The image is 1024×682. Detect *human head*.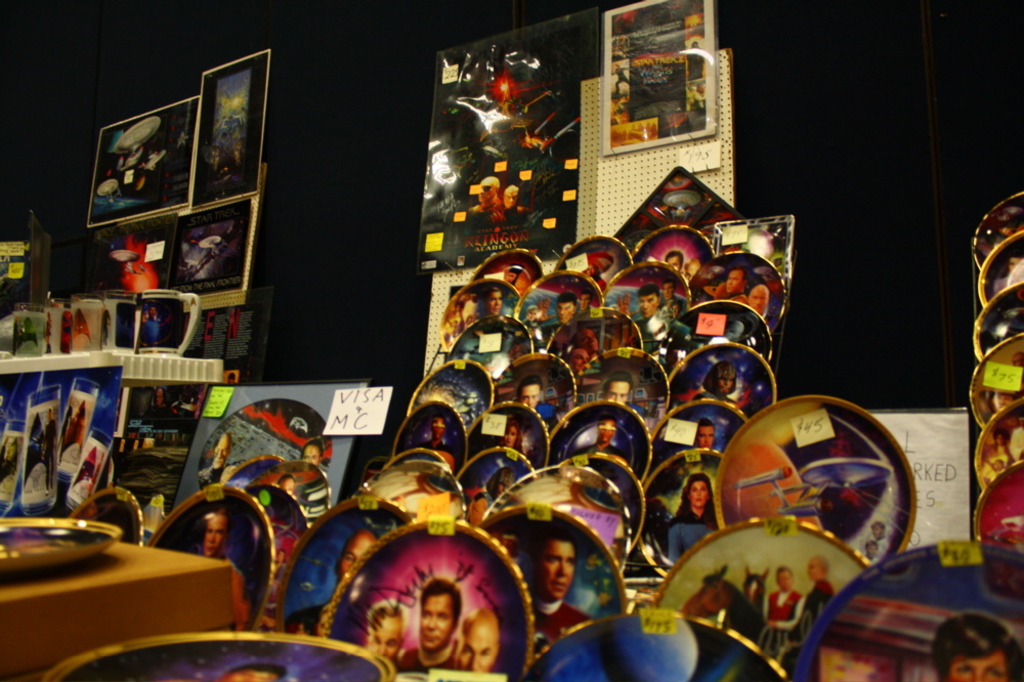
Detection: <box>429,417,443,436</box>.
